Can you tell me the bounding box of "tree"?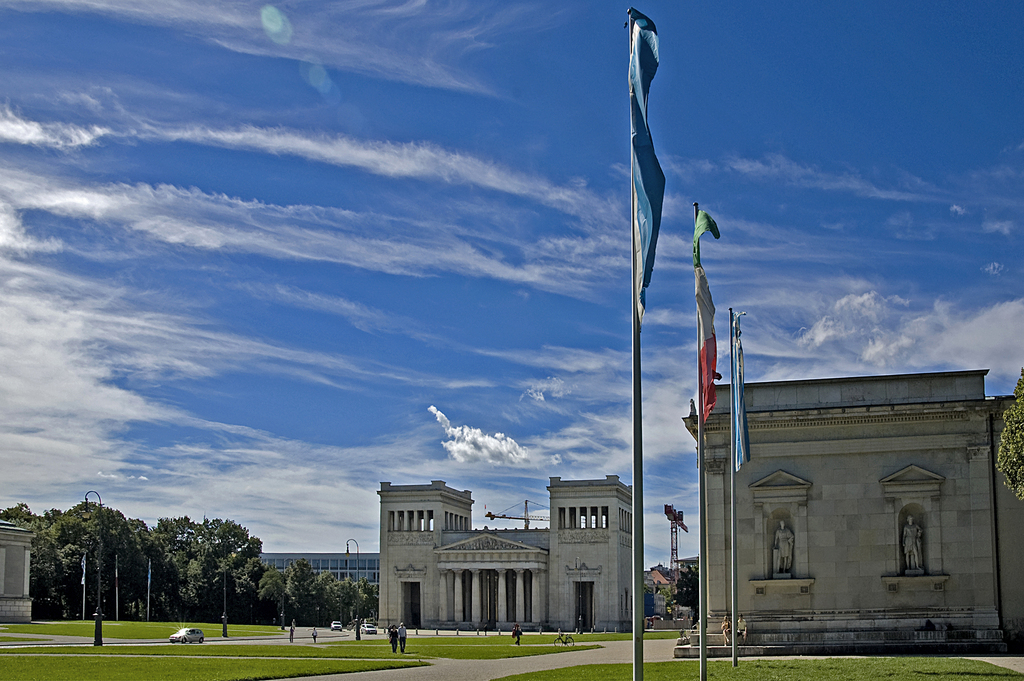
[x1=989, y1=368, x2=1023, y2=507].
